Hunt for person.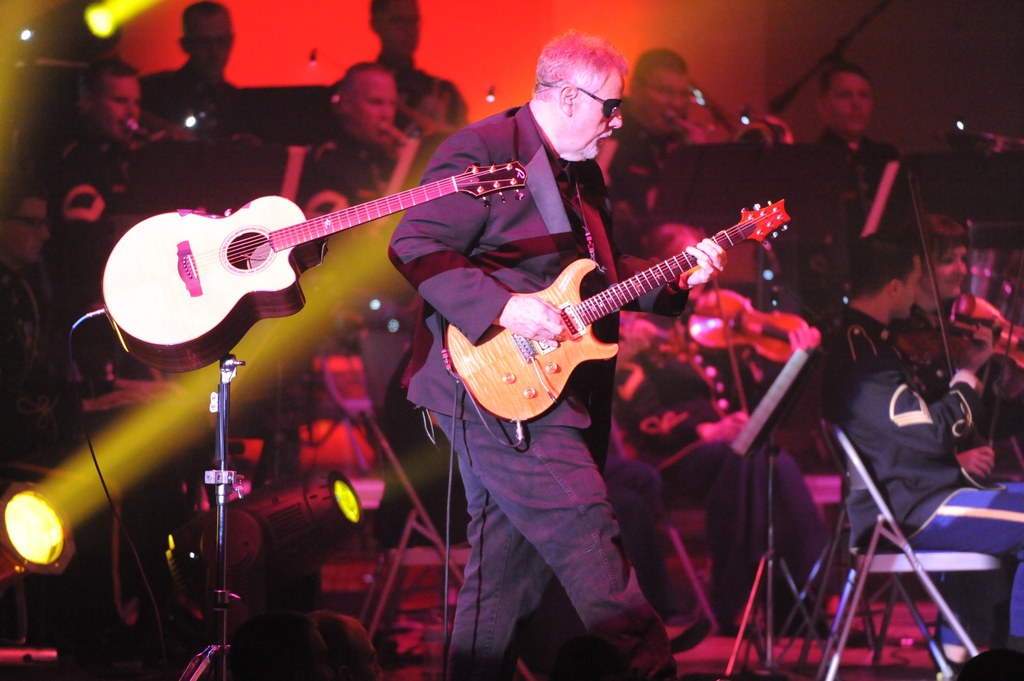
Hunted down at (left=302, top=60, right=416, bottom=243).
